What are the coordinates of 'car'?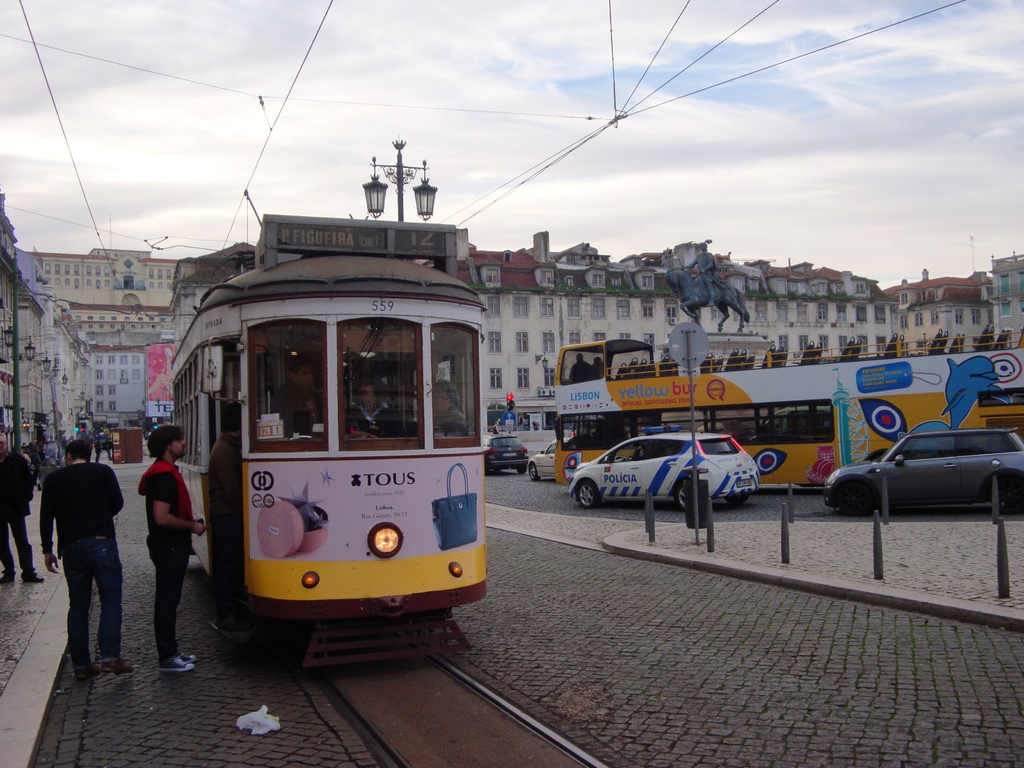
bbox(567, 427, 763, 511).
